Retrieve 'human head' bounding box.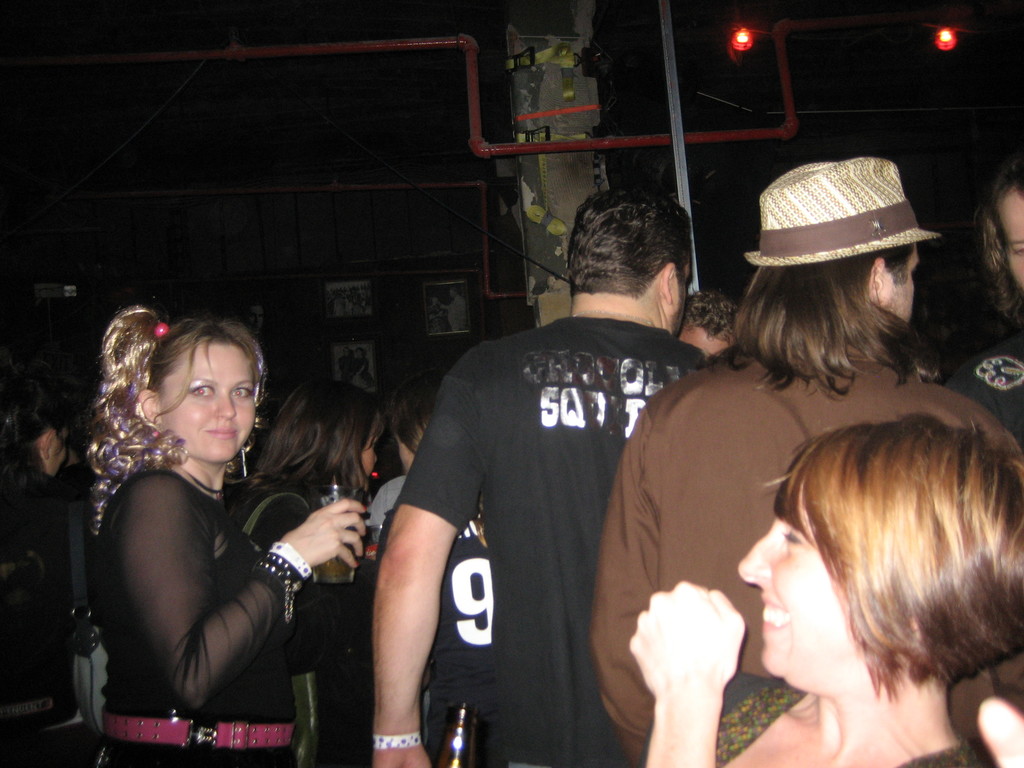
Bounding box: <region>1, 381, 72, 477</region>.
